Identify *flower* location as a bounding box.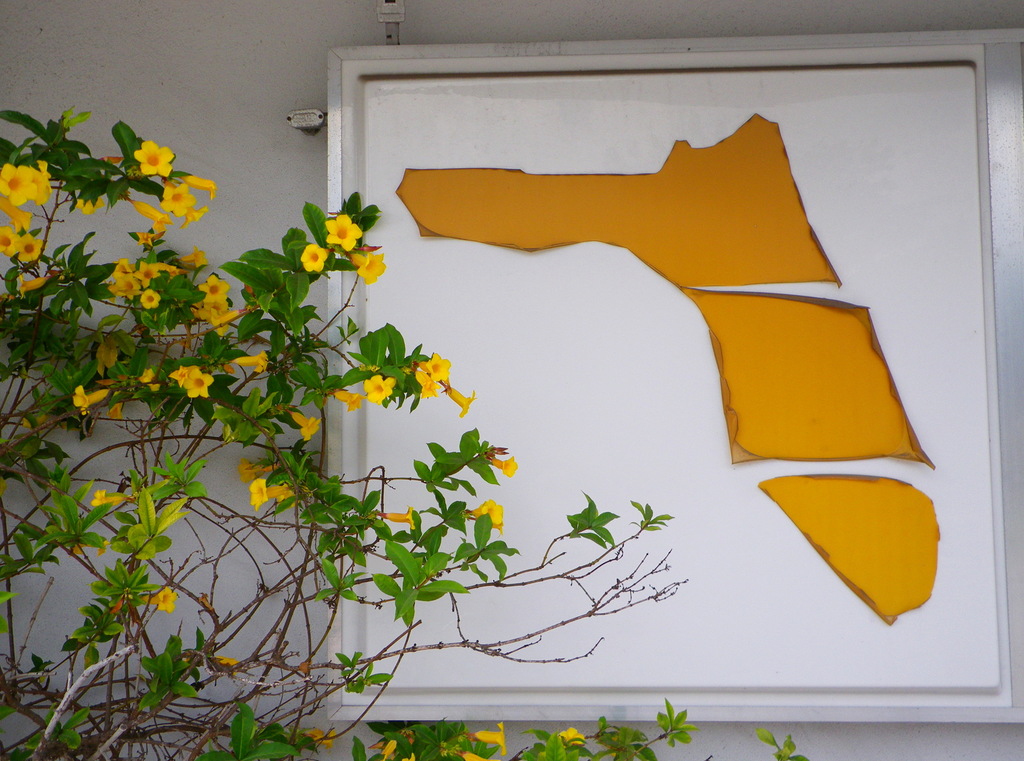
[left=140, top=583, right=182, bottom=614].
